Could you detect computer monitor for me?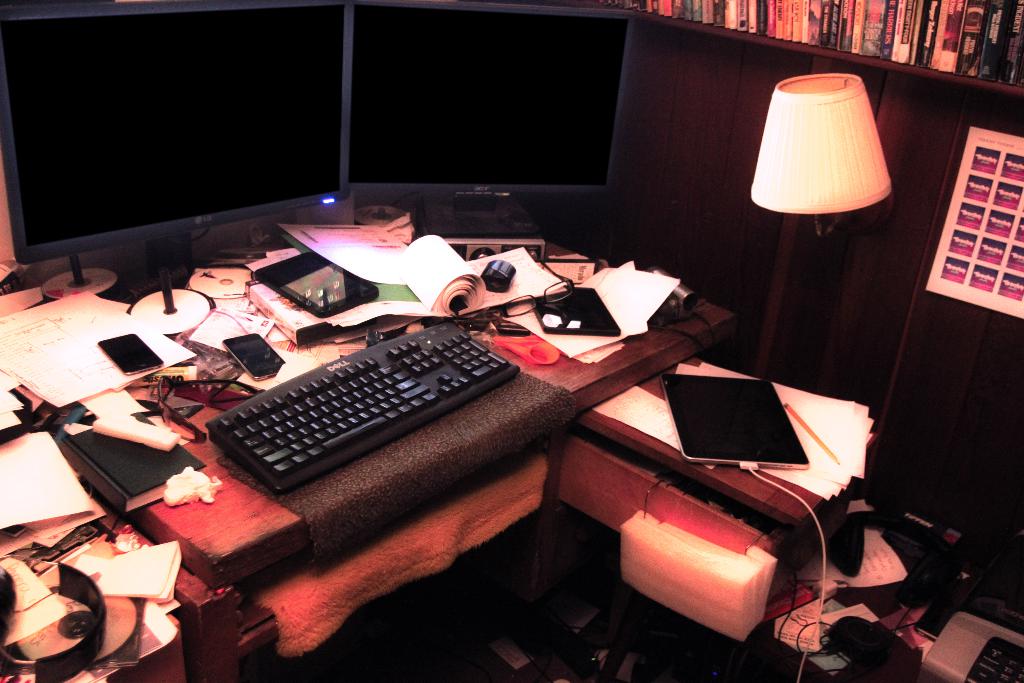
Detection result: 334:0:635:191.
